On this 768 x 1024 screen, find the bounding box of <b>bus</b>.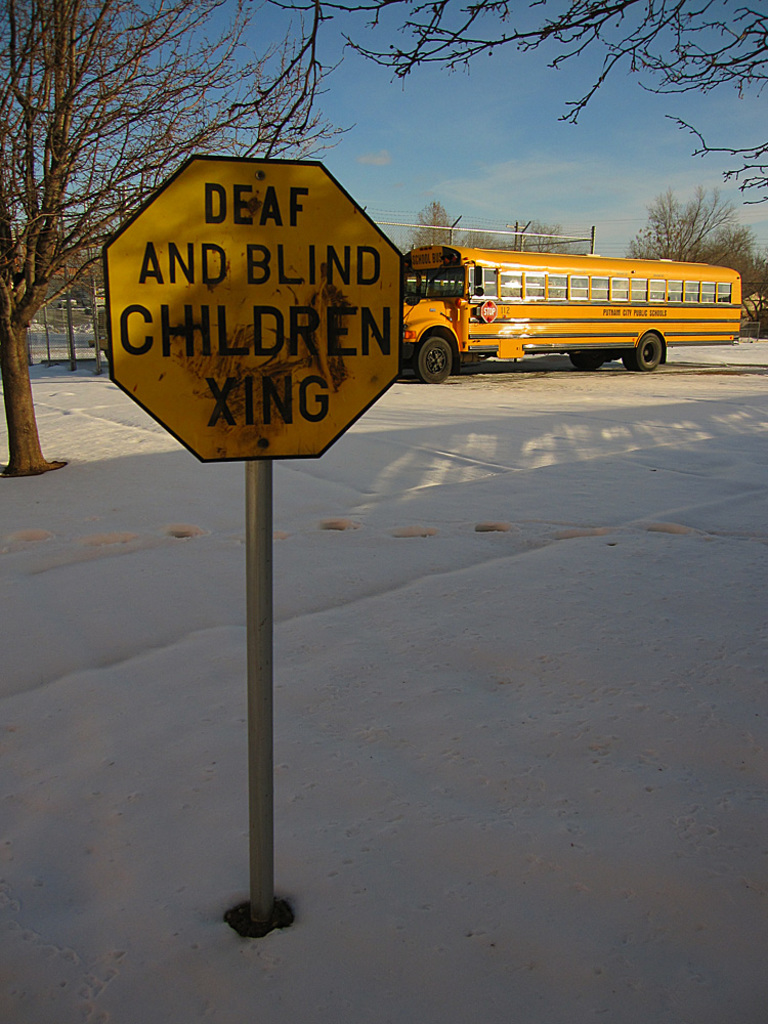
Bounding box: 397/240/735/370.
